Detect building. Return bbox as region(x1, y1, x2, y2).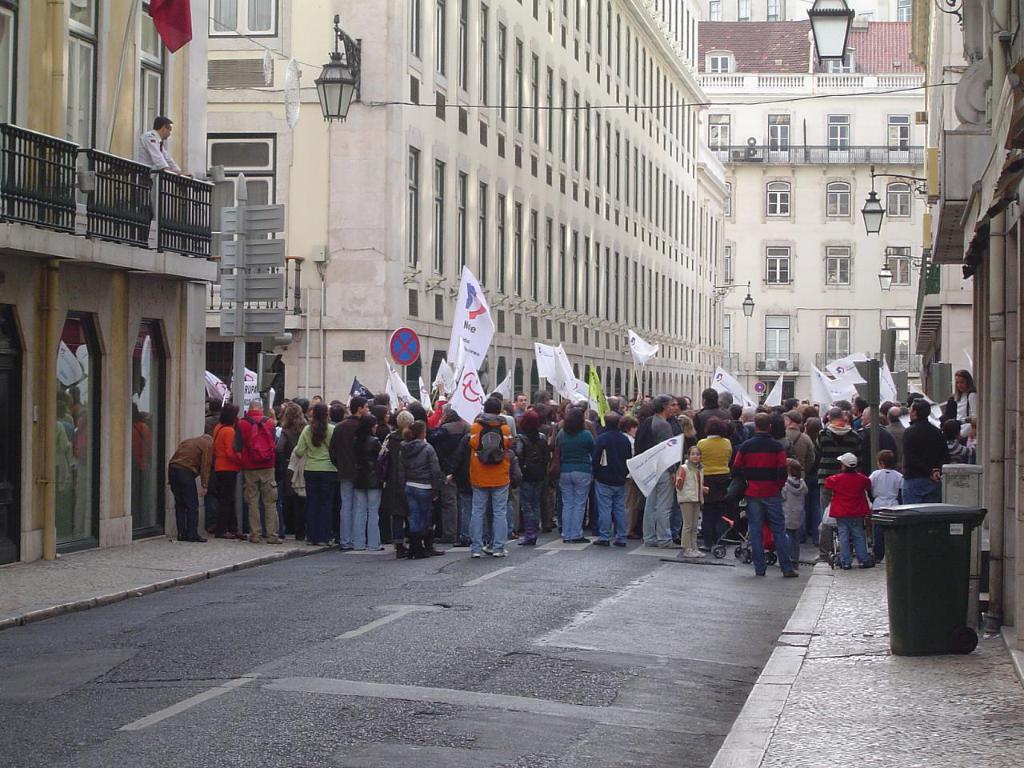
region(0, 0, 214, 574).
